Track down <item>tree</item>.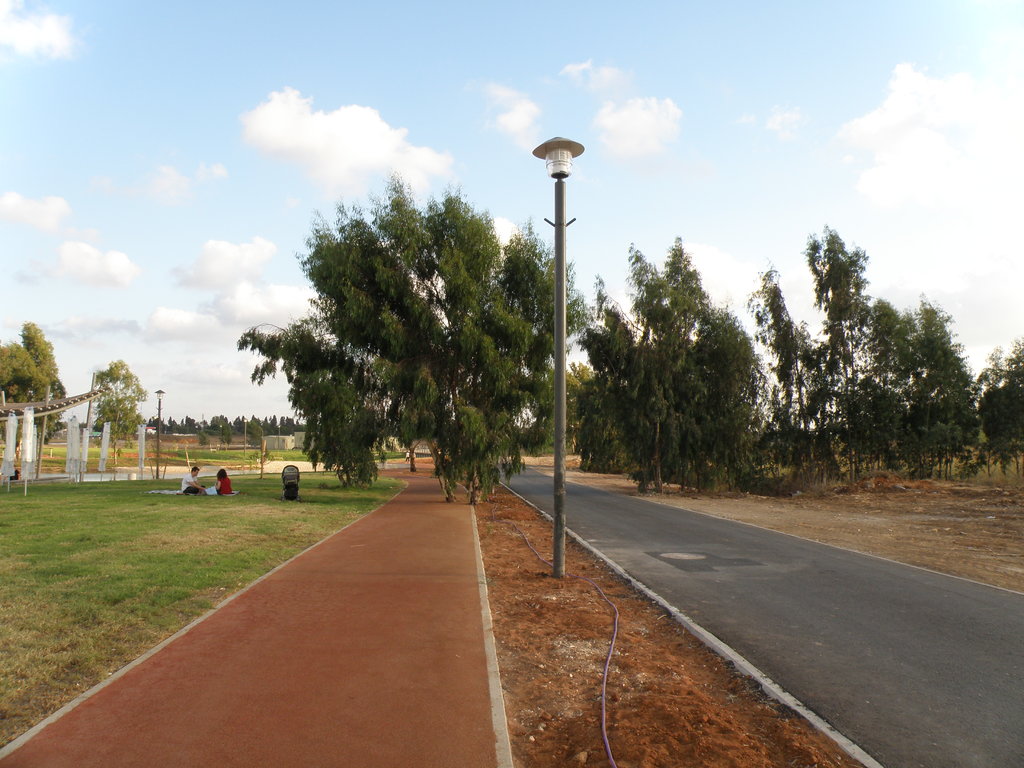
Tracked to (left=17, top=315, right=65, bottom=426).
